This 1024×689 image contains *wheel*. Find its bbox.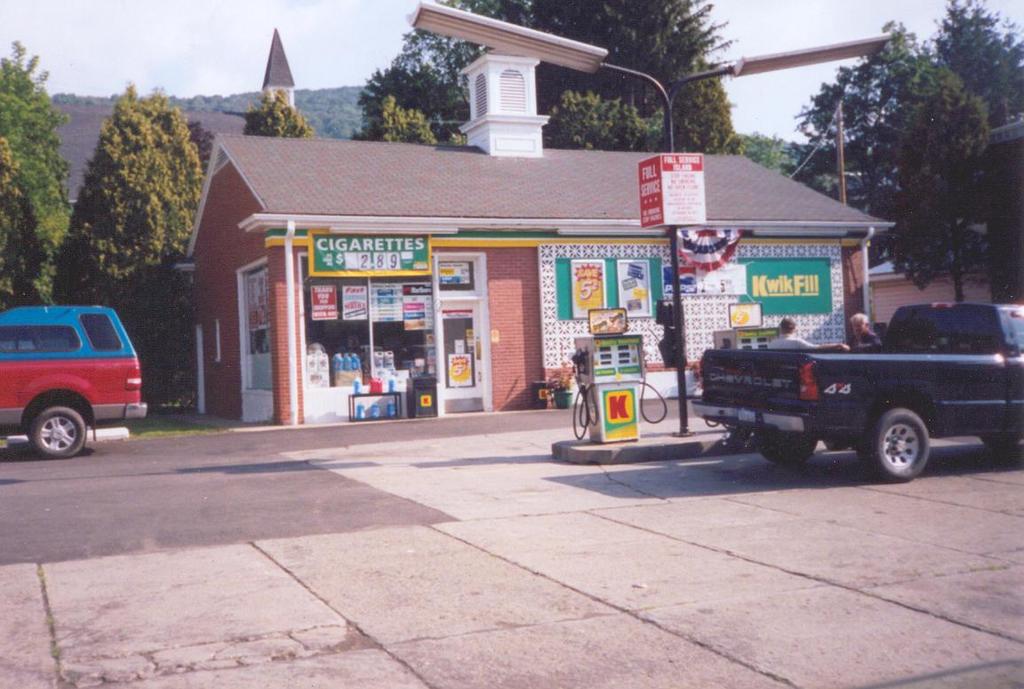
(752, 432, 818, 469).
